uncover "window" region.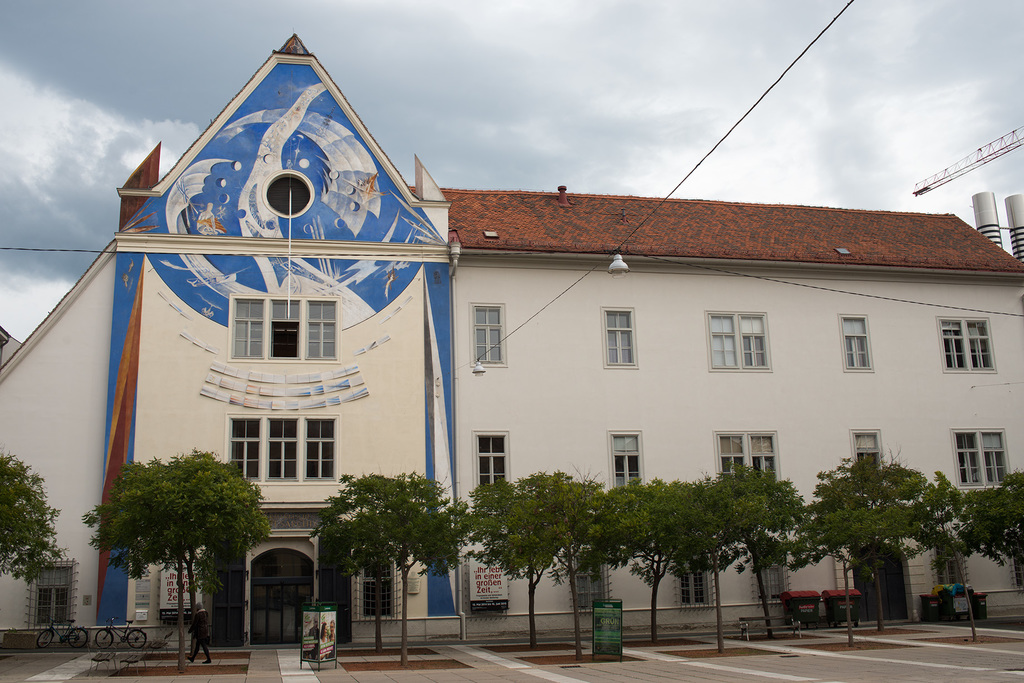
Uncovered: bbox=[470, 301, 509, 366].
